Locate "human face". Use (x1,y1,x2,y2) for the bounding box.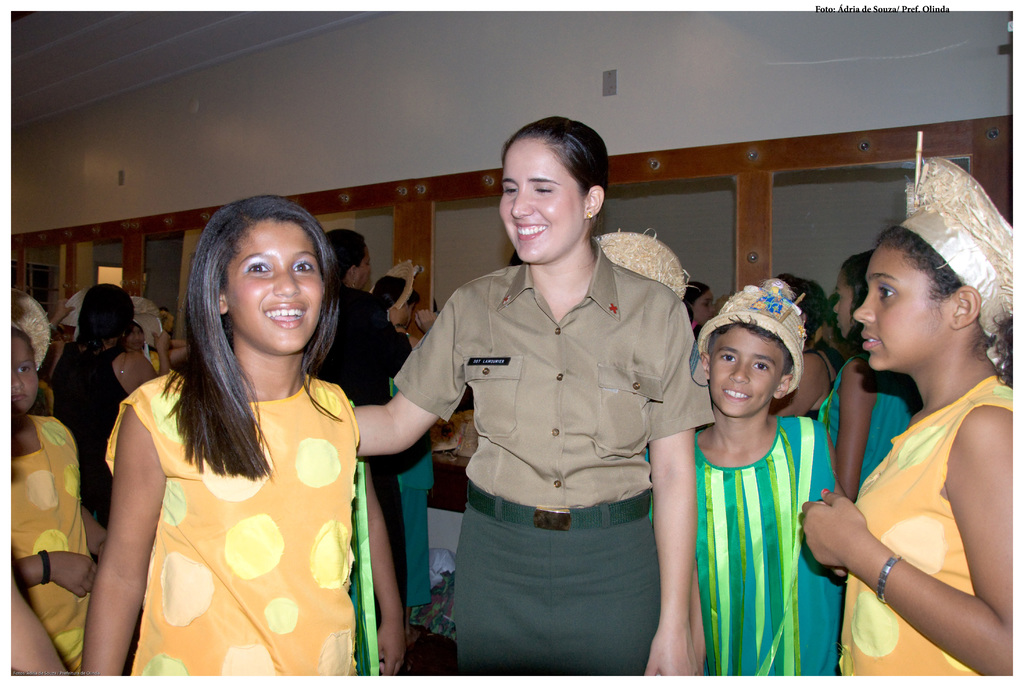
(223,223,322,347).
